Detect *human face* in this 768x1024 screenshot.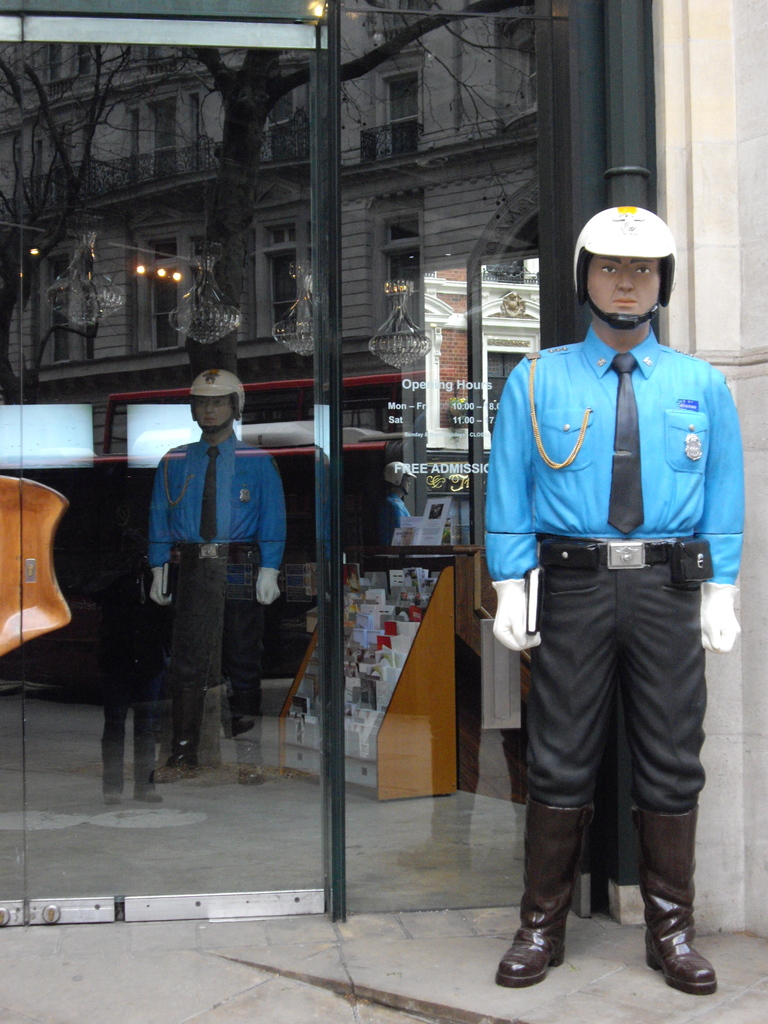
Detection: bbox=[586, 255, 659, 314].
